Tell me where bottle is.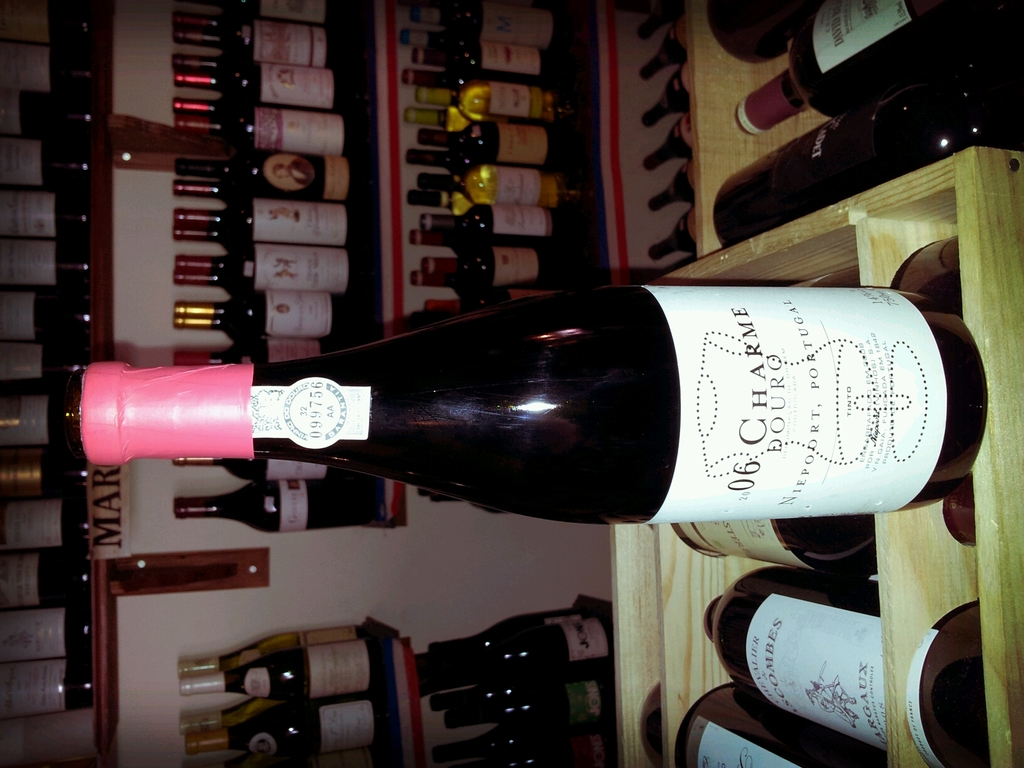
bottle is at select_region(0, 290, 95, 356).
